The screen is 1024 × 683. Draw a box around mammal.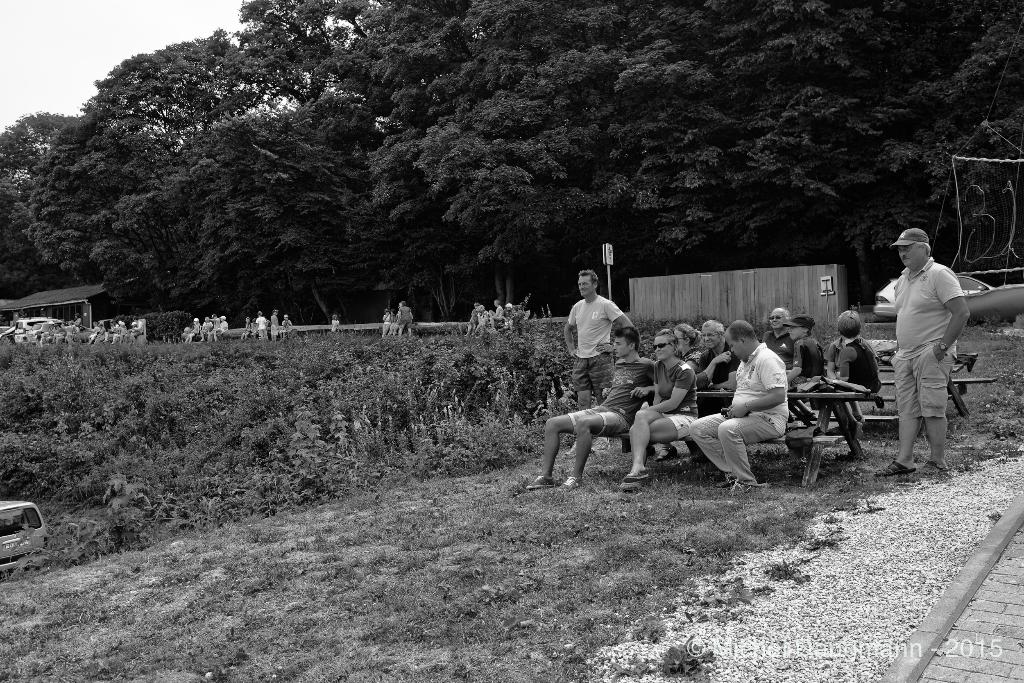
(x1=489, y1=297, x2=500, y2=328).
